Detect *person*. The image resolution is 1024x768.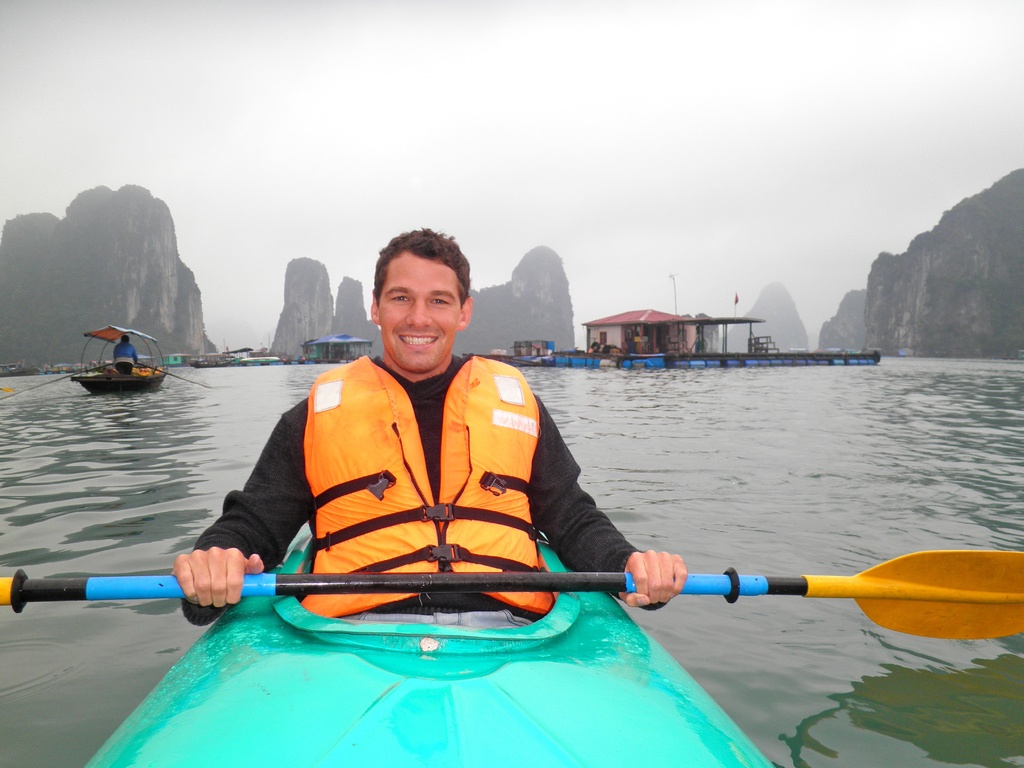
<region>169, 230, 689, 626</region>.
